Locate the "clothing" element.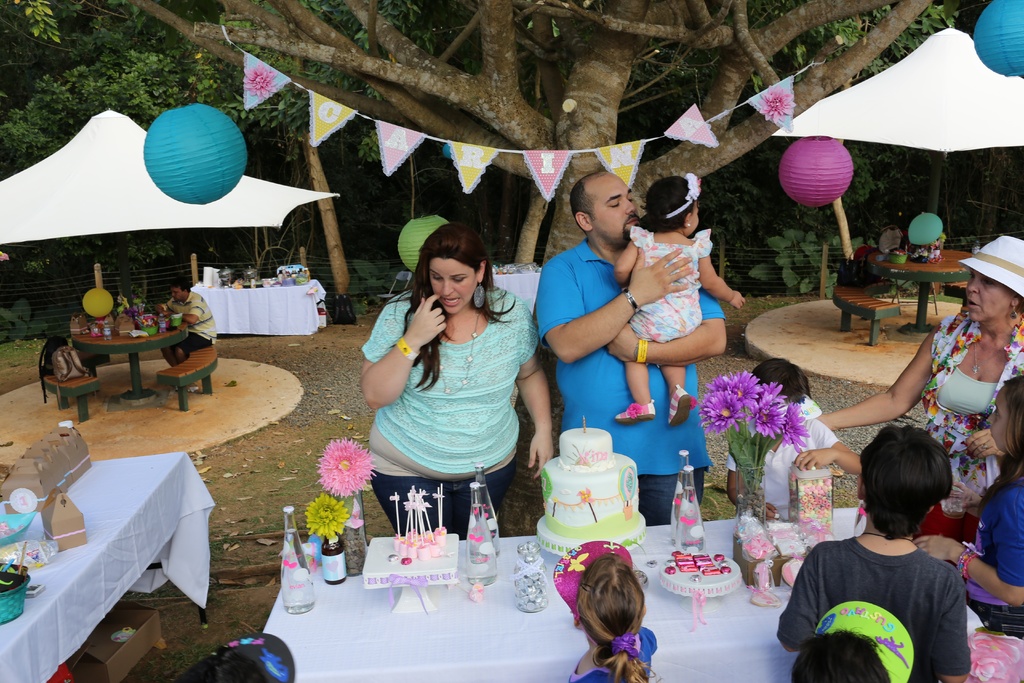
Element bbox: x1=360, y1=279, x2=575, y2=534.
